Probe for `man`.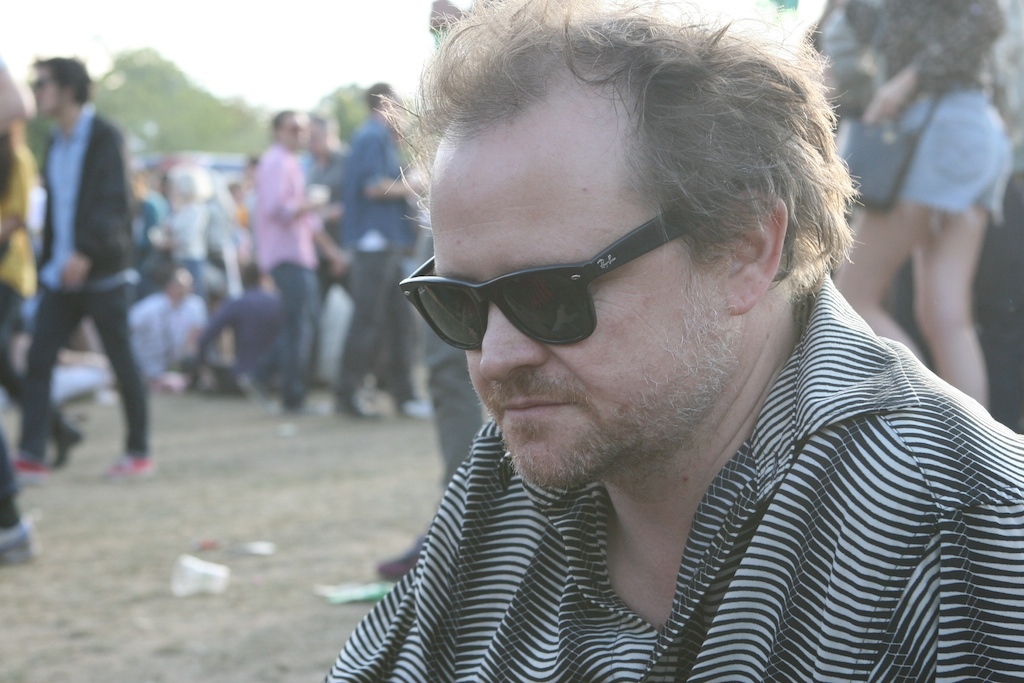
Probe result: x1=305 y1=0 x2=1023 y2=682.
